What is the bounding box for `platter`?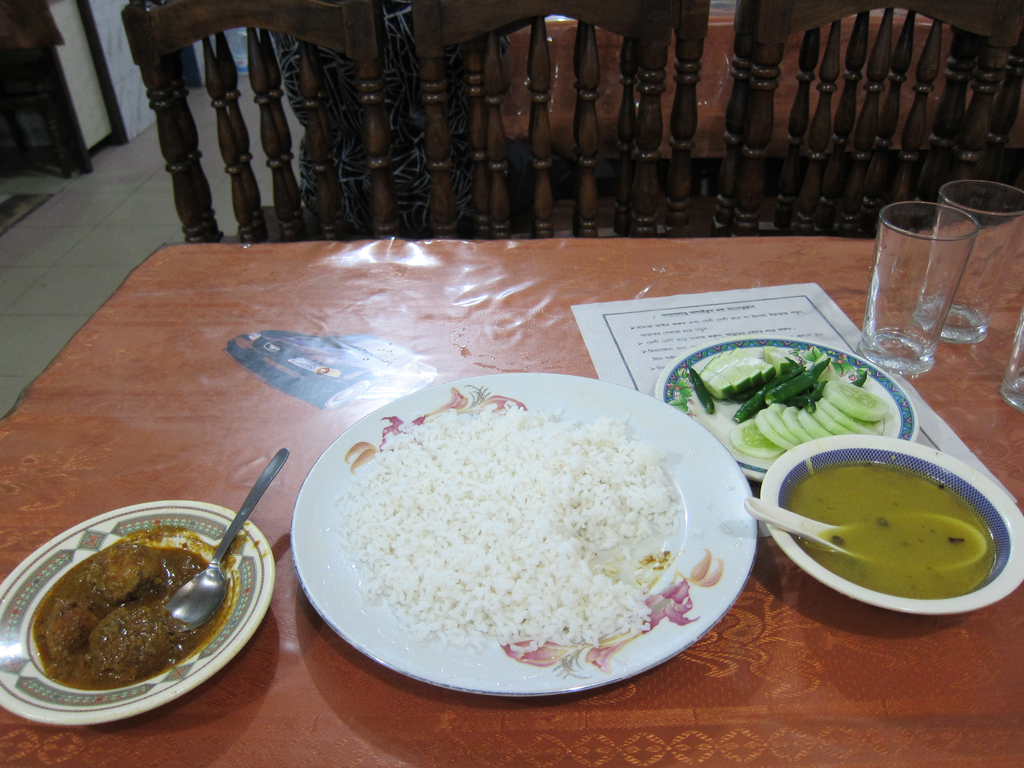
289, 372, 757, 698.
